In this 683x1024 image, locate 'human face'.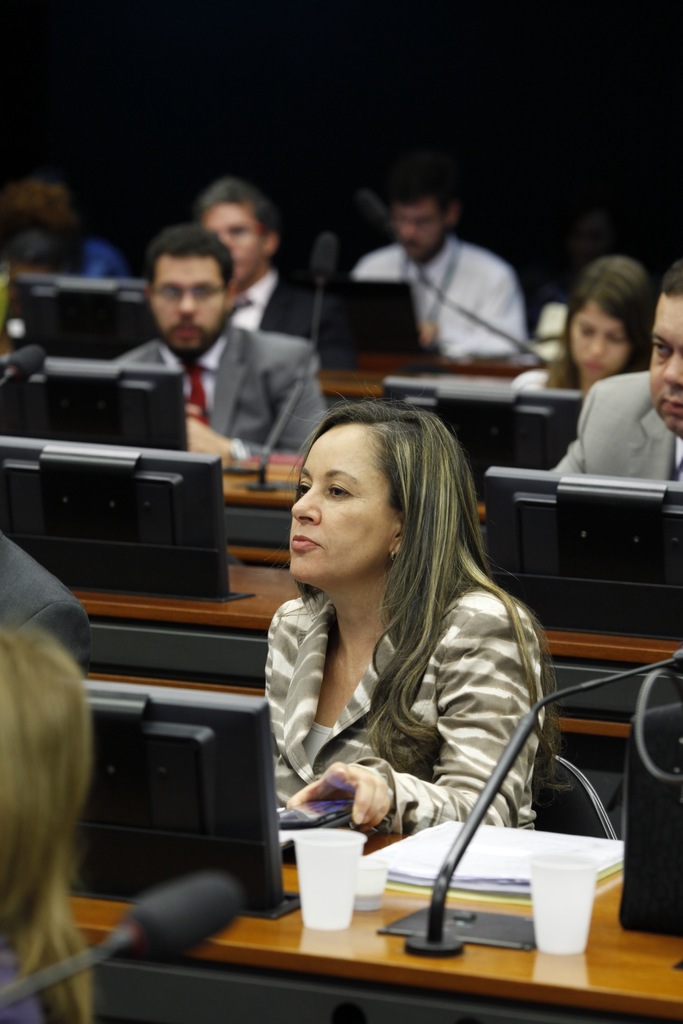
Bounding box: l=195, t=202, r=267, b=282.
